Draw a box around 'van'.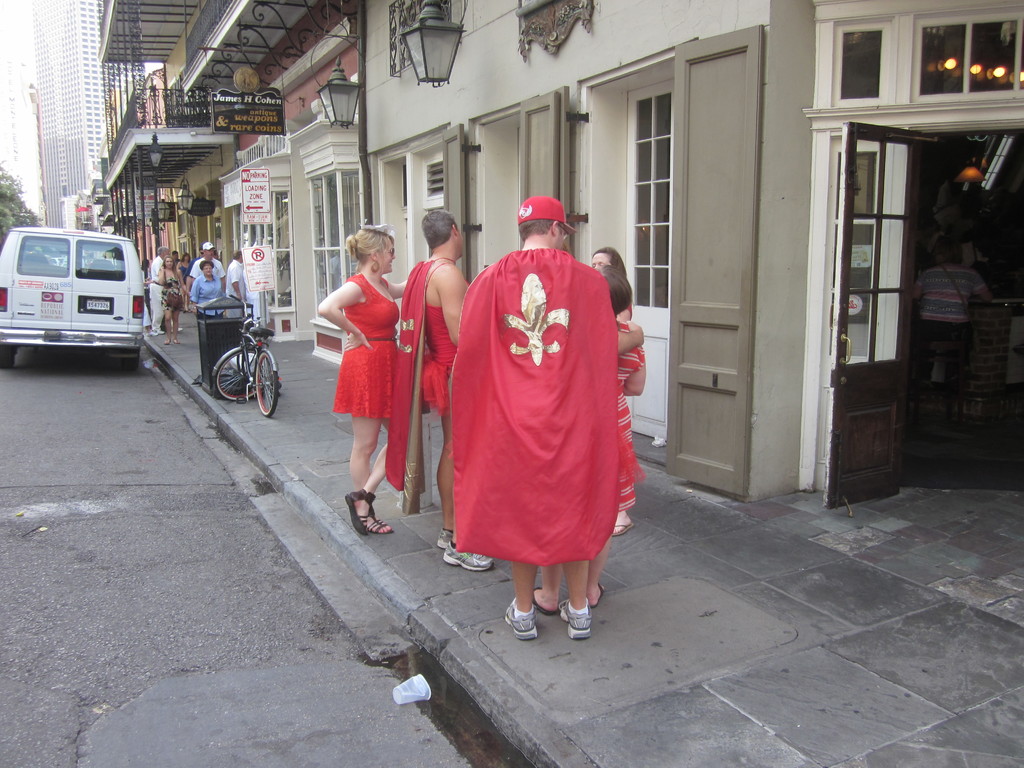
bbox(0, 224, 147, 373).
